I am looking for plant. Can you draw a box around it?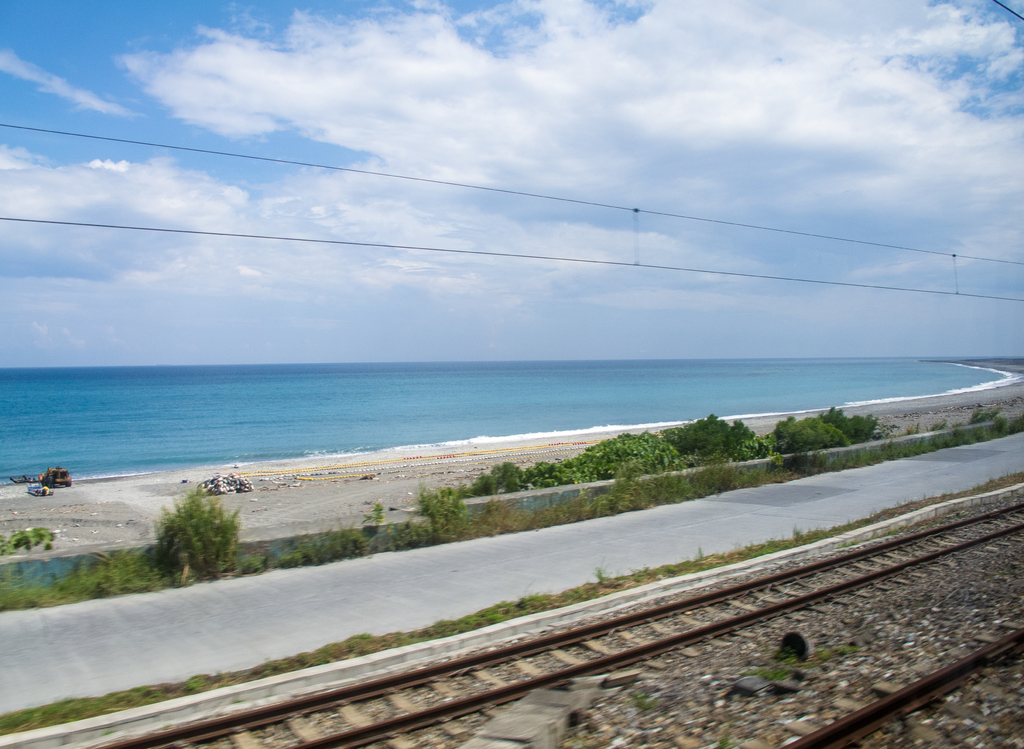
Sure, the bounding box is pyautogui.locateOnScreen(0, 463, 1023, 745).
